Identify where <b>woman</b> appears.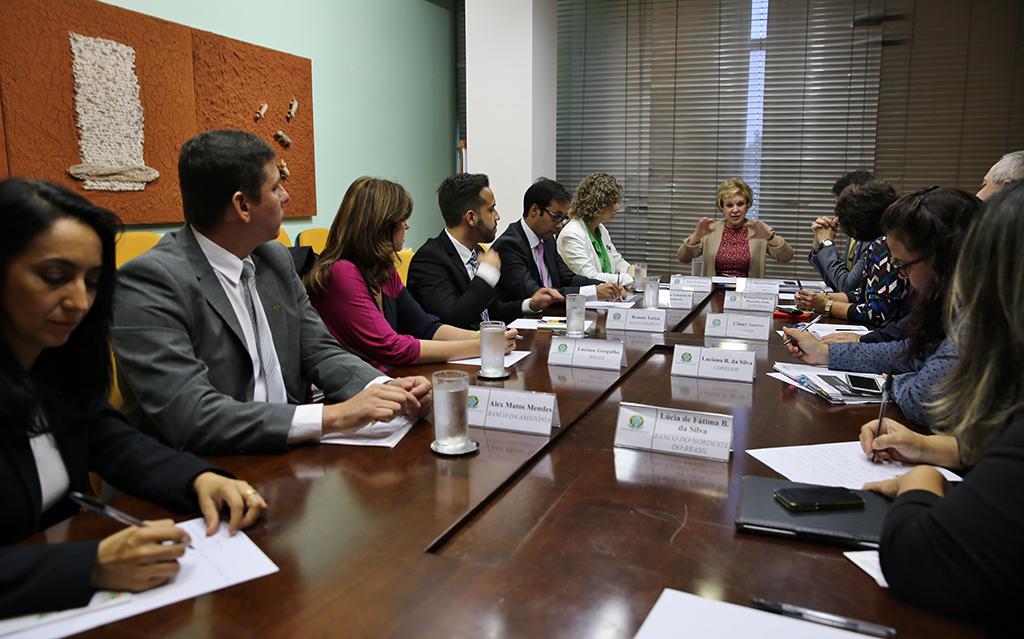
Appears at pyautogui.locateOnScreen(299, 163, 529, 384).
